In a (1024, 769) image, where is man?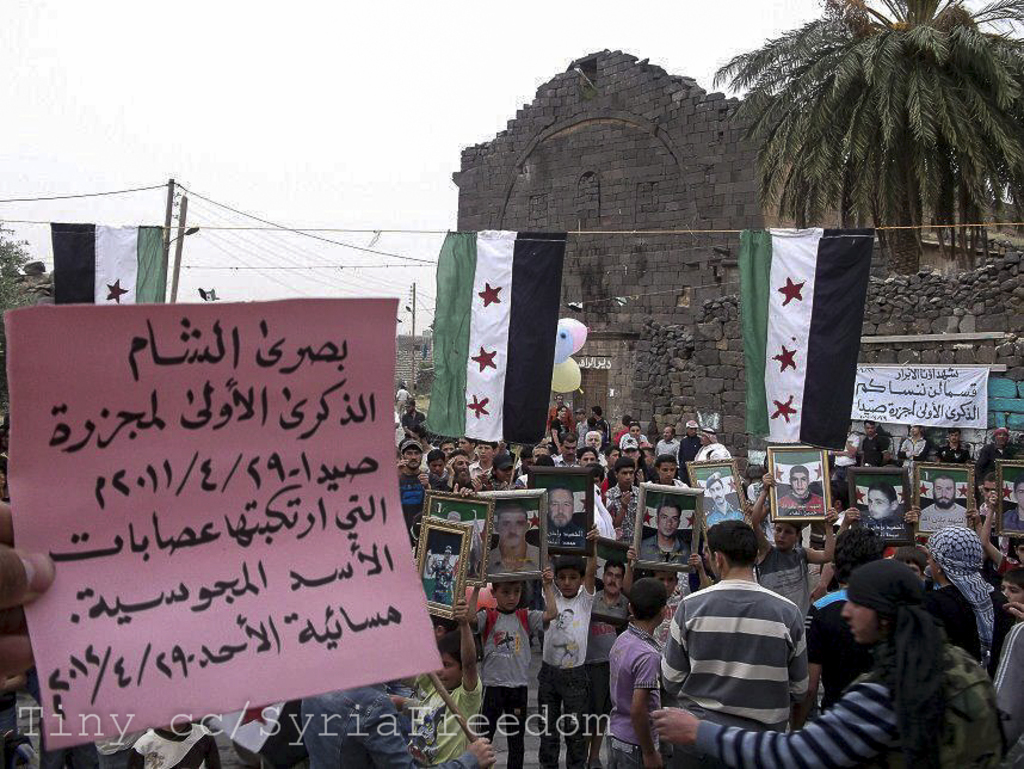
Rect(863, 420, 888, 466).
